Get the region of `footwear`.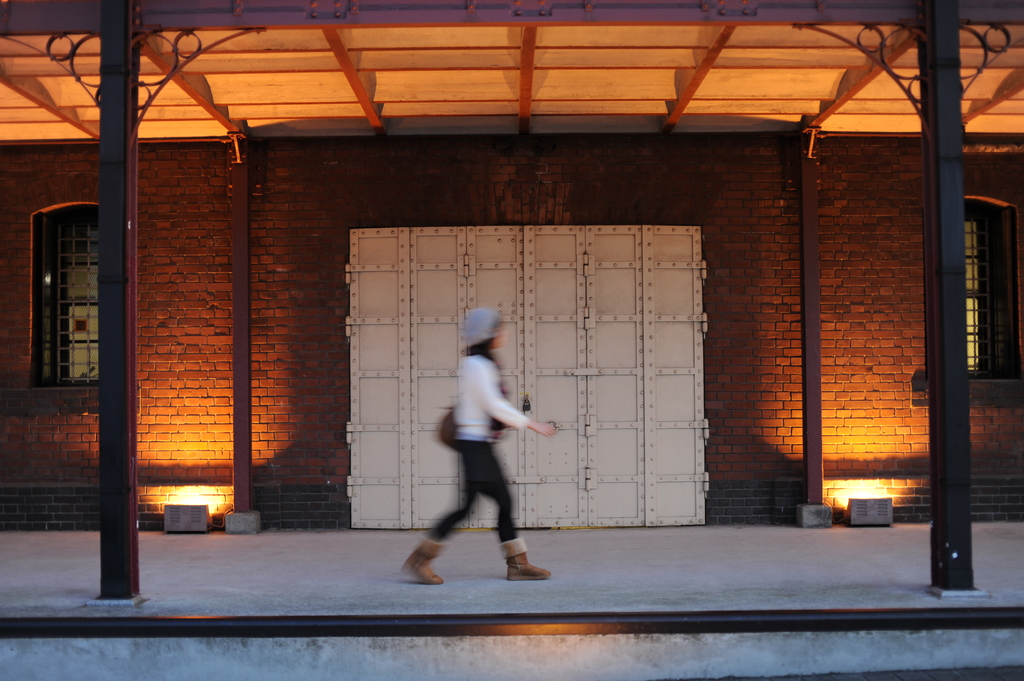
bbox=[398, 540, 444, 588].
